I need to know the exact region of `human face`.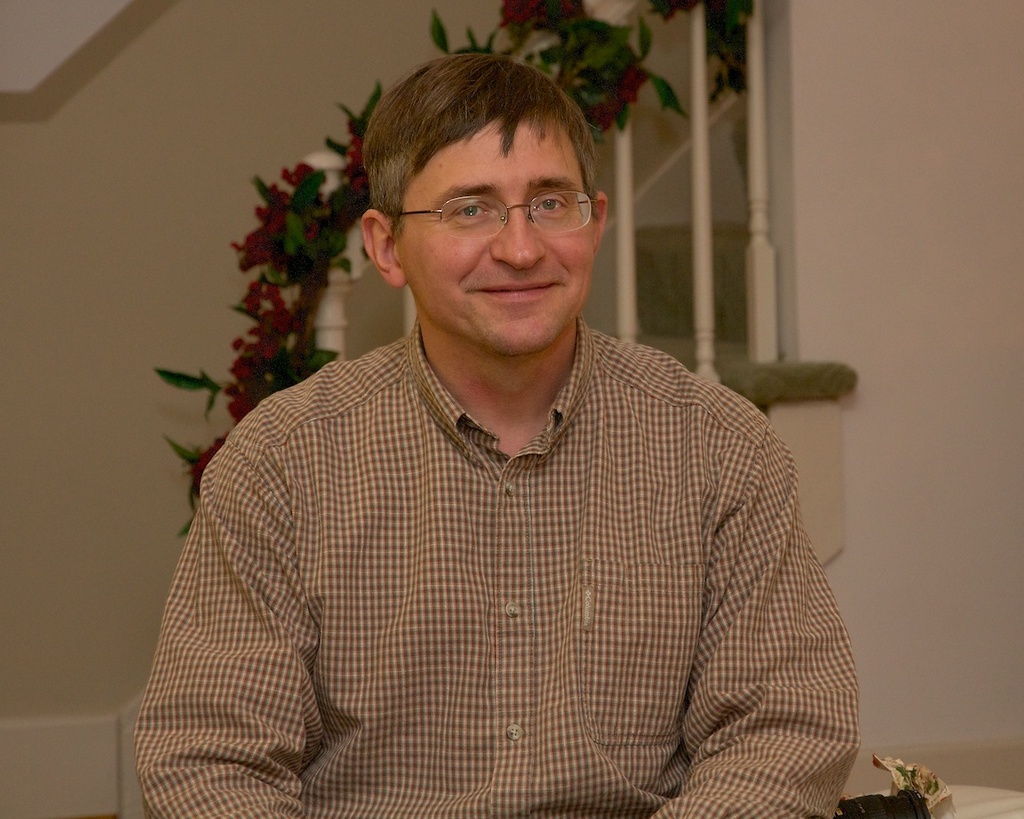
Region: pyautogui.locateOnScreen(405, 124, 596, 356).
